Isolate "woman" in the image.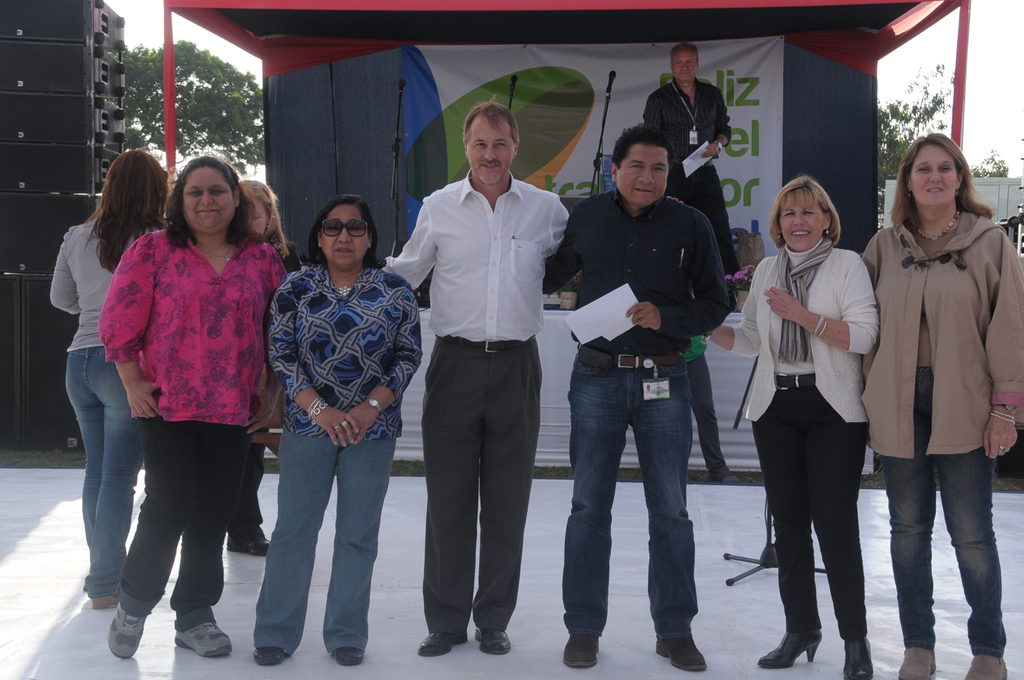
Isolated region: (261, 193, 421, 664).
